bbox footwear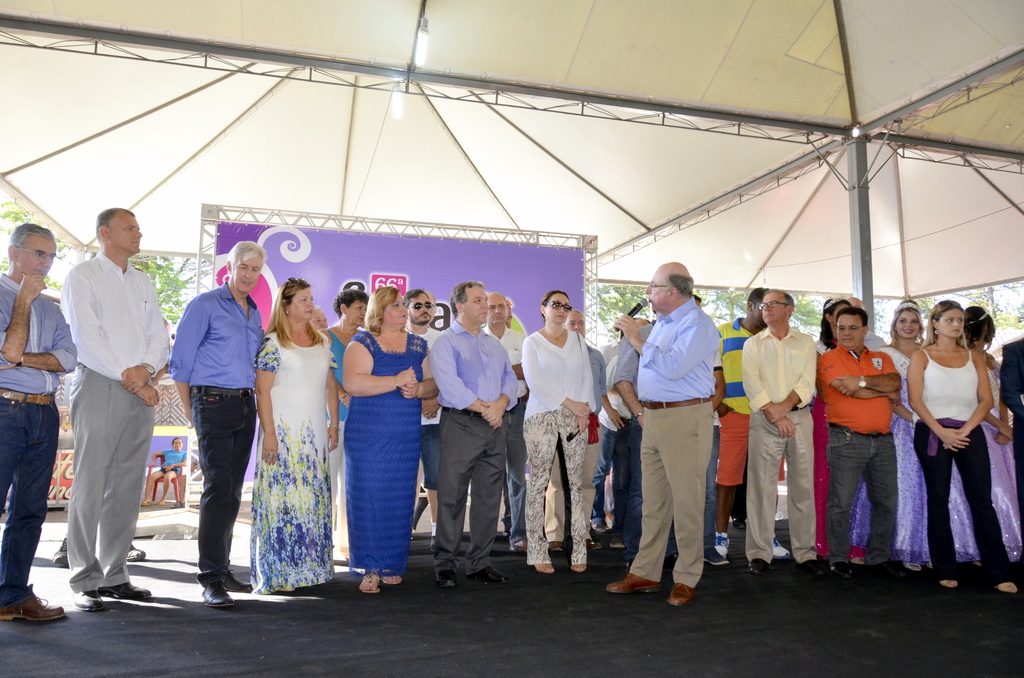
bbox(733, 518, 748, 531)
